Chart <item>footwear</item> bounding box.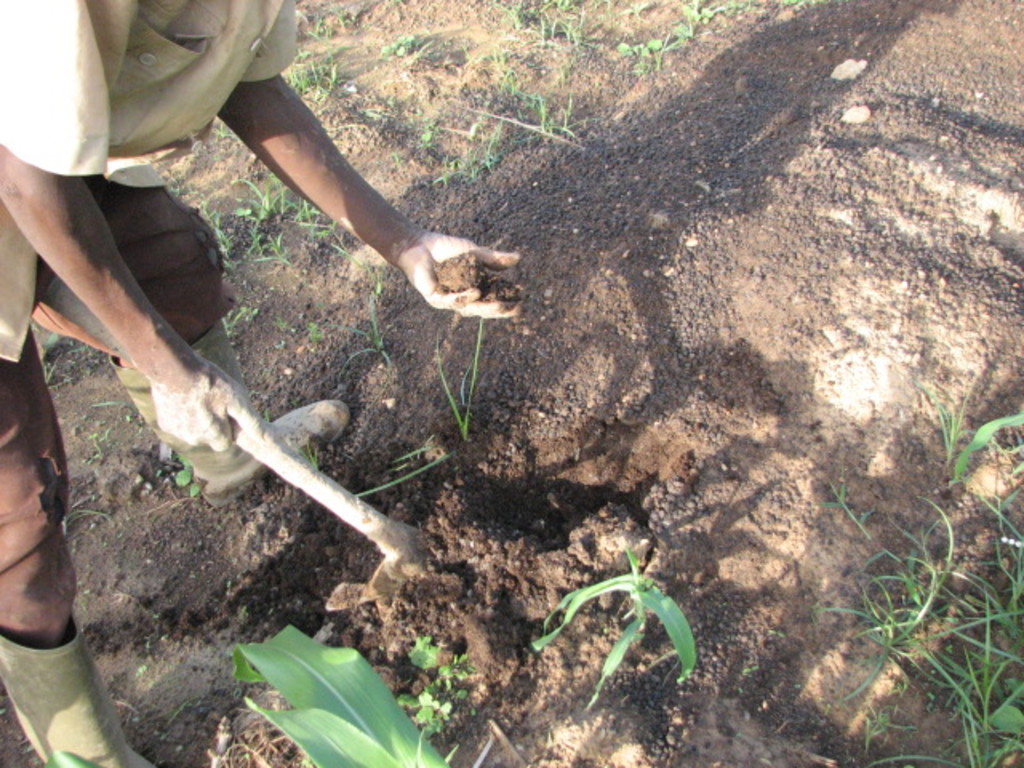
Charted: region(0, 619, 158, 766).
